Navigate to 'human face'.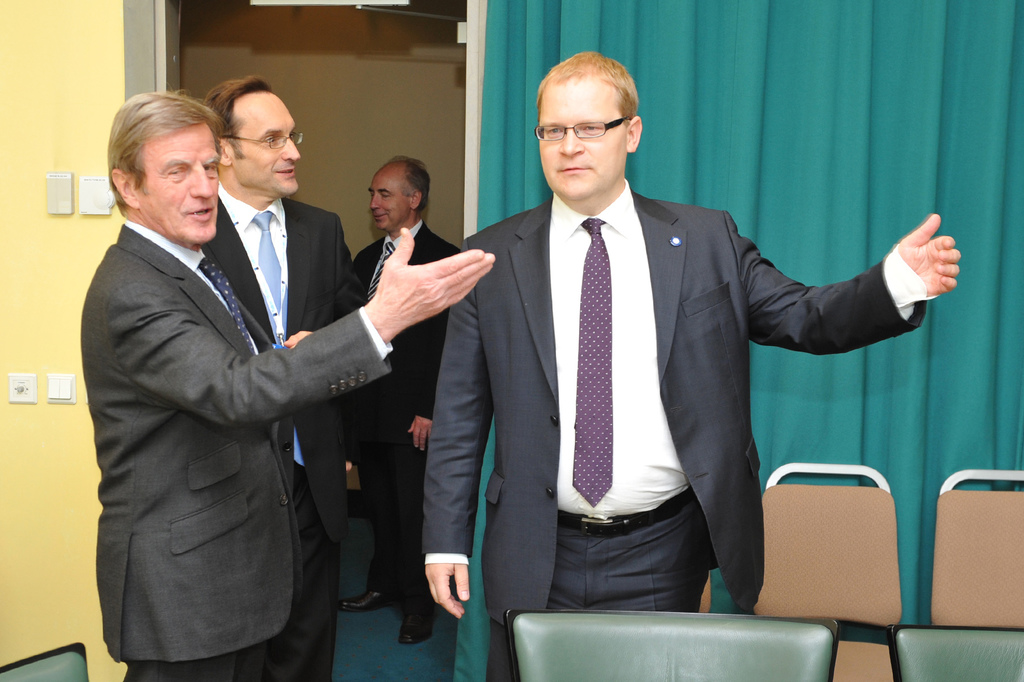
Navigation target: [left=367, top=169, right=406, bottom=230].
